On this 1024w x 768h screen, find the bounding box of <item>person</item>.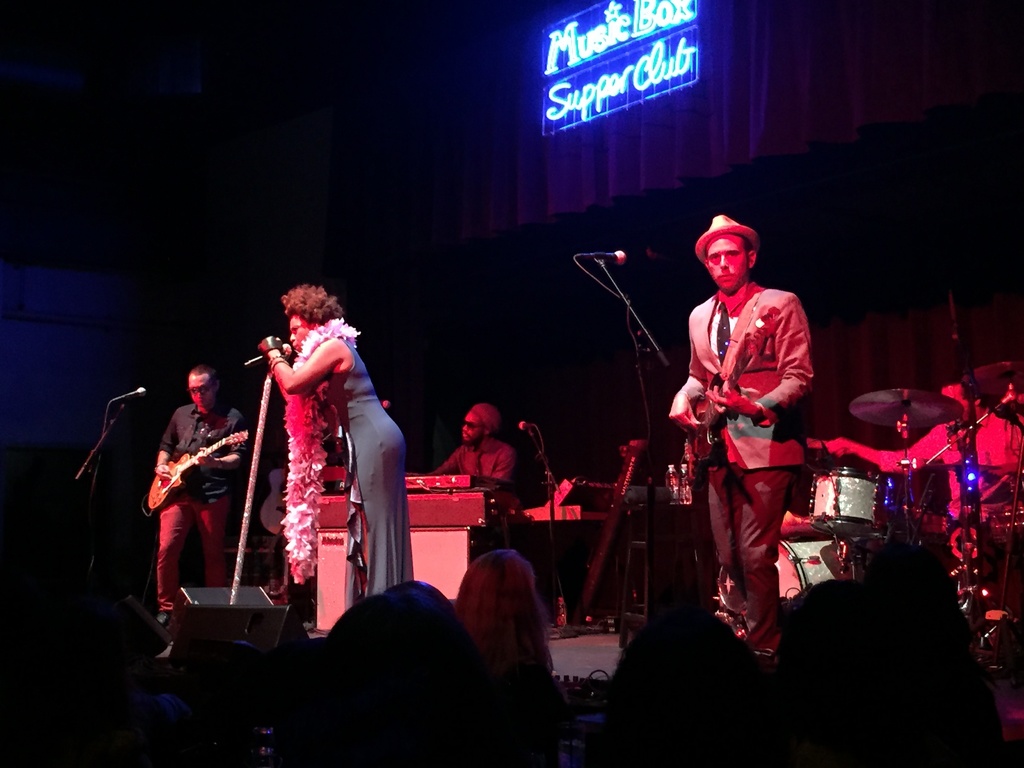
Bounding box: [left=251, top=259, right=403, bottom=616].
